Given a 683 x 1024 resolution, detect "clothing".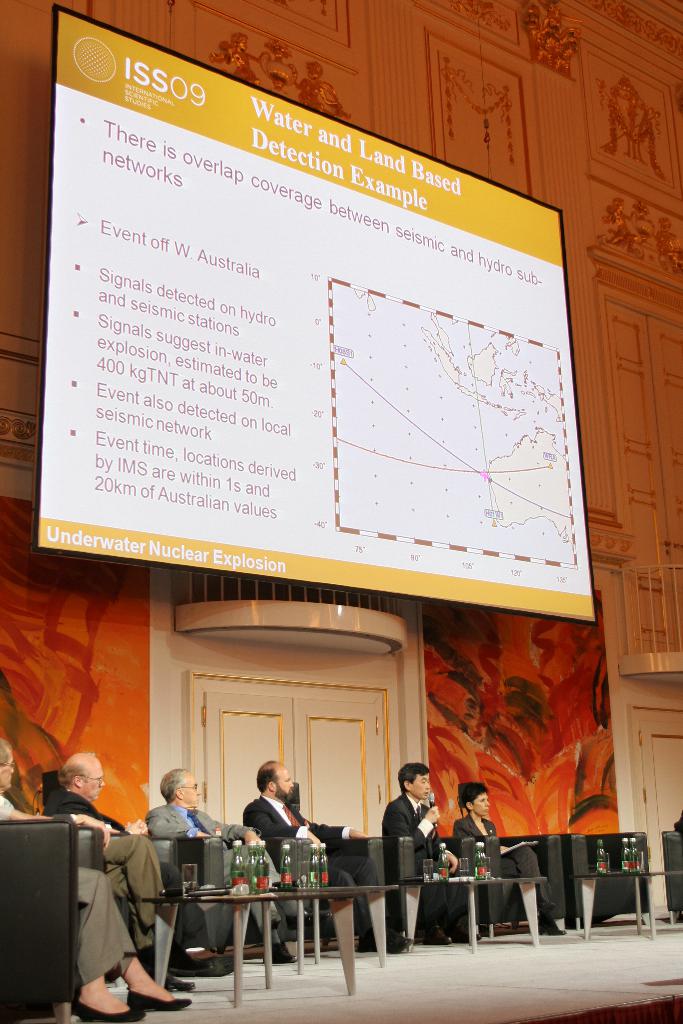
l=240, t=795, r=393, b=943.
